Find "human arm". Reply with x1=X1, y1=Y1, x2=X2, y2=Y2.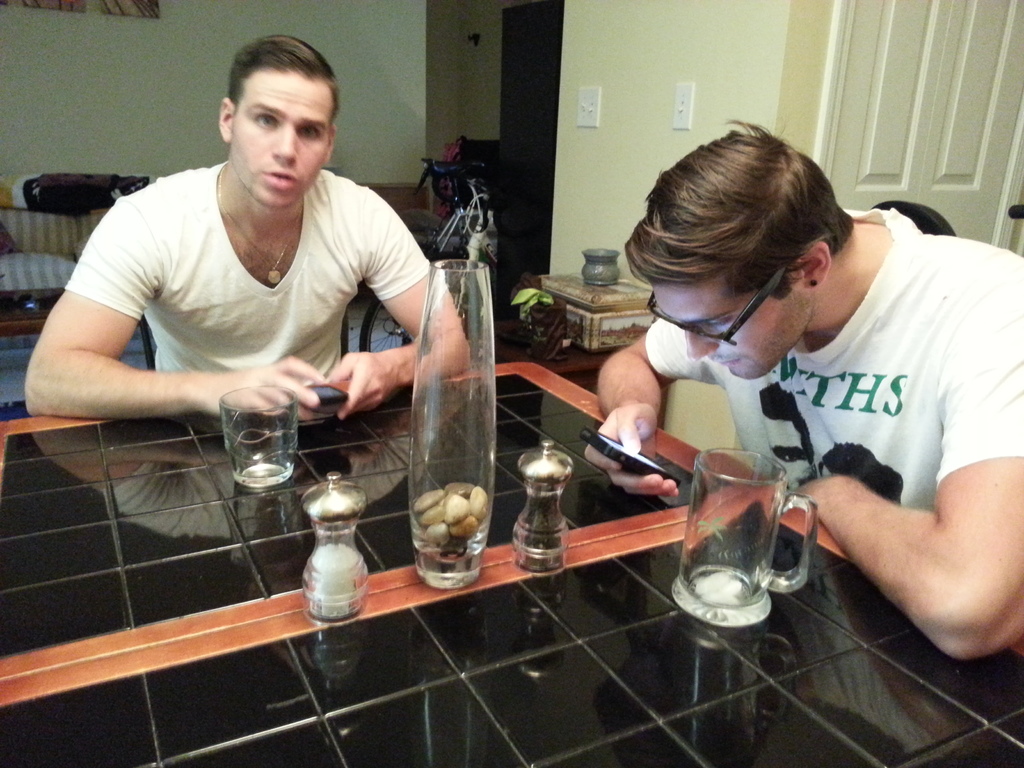
x1=801, y1=396, x2=1017, y2=685.
